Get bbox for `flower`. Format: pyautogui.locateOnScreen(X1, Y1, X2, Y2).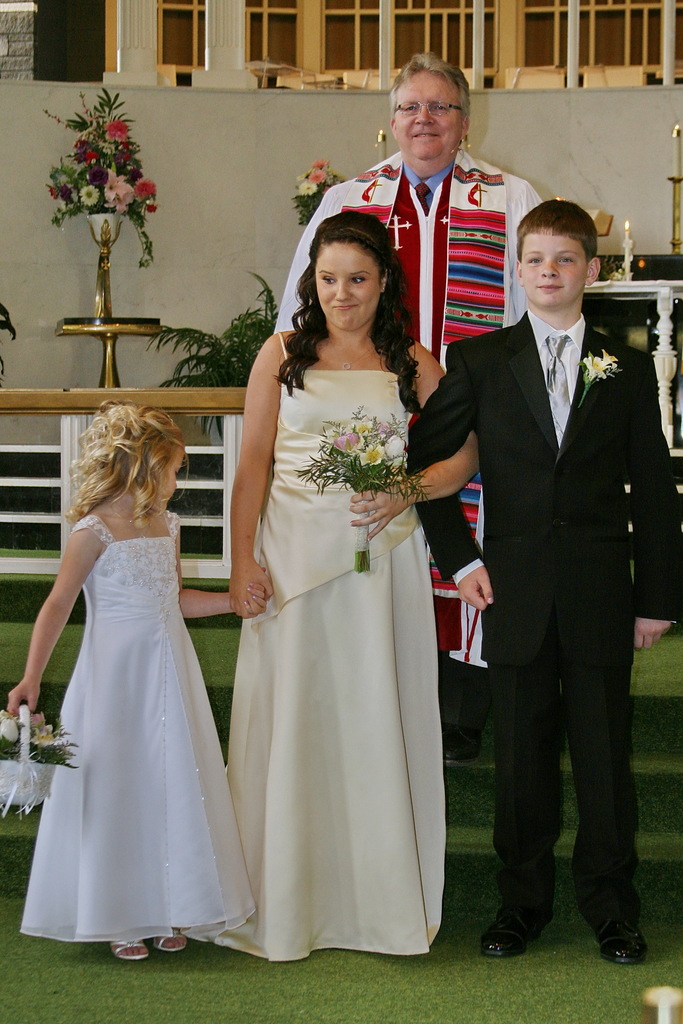
pyautogui.locateOnScreen(602, 348, 620, 369).
